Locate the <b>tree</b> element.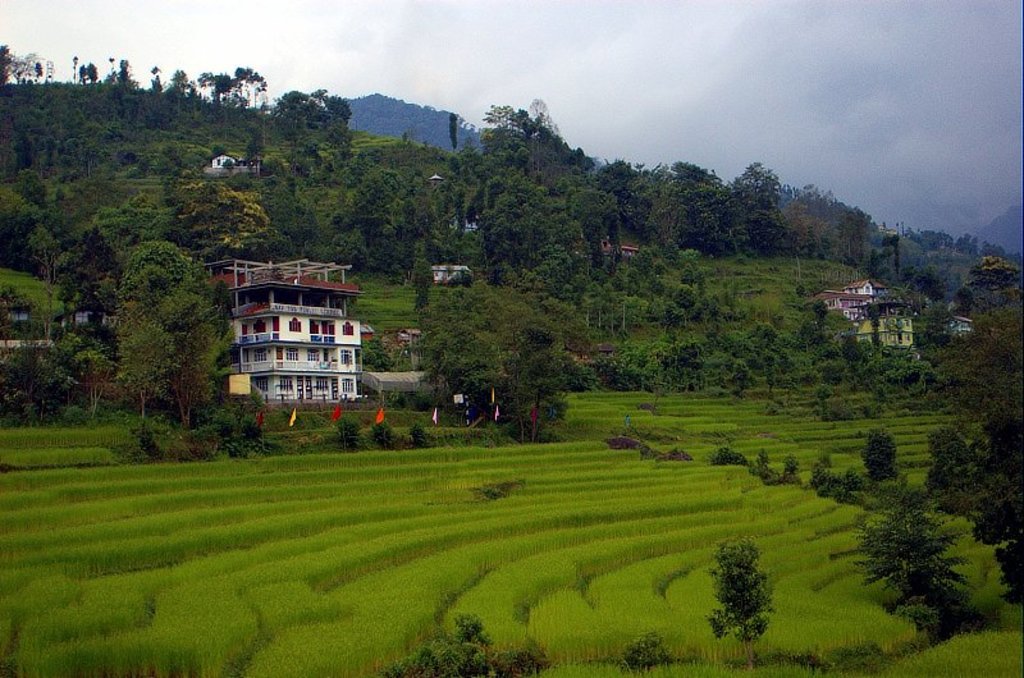
Element bbox: box=[174, 180, 246, 251].
